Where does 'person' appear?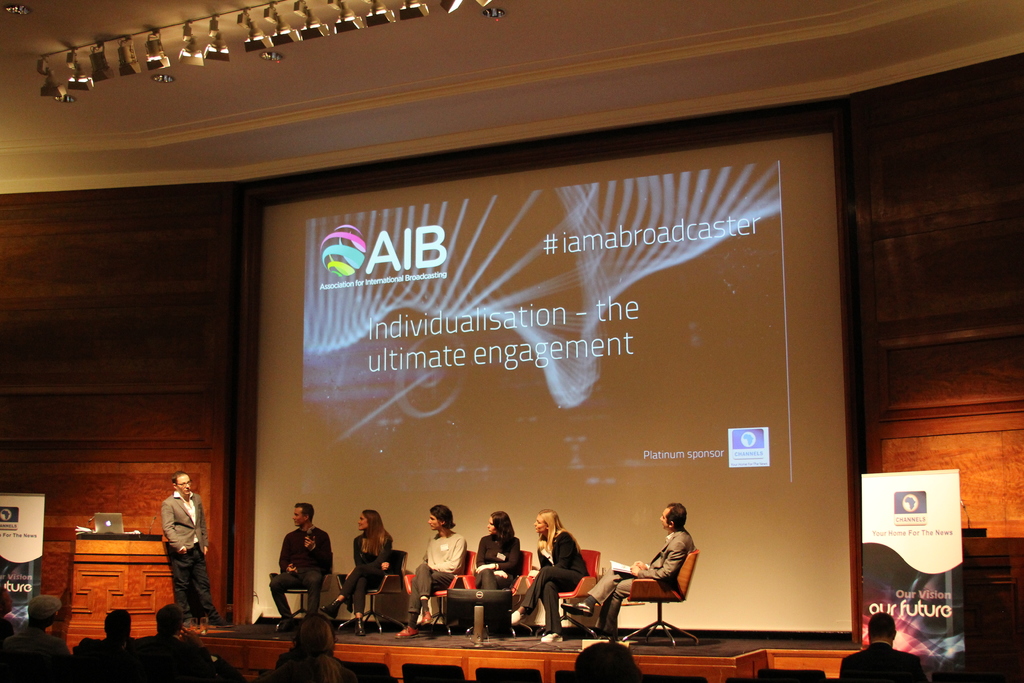
Appears at 266,507,324,645.
